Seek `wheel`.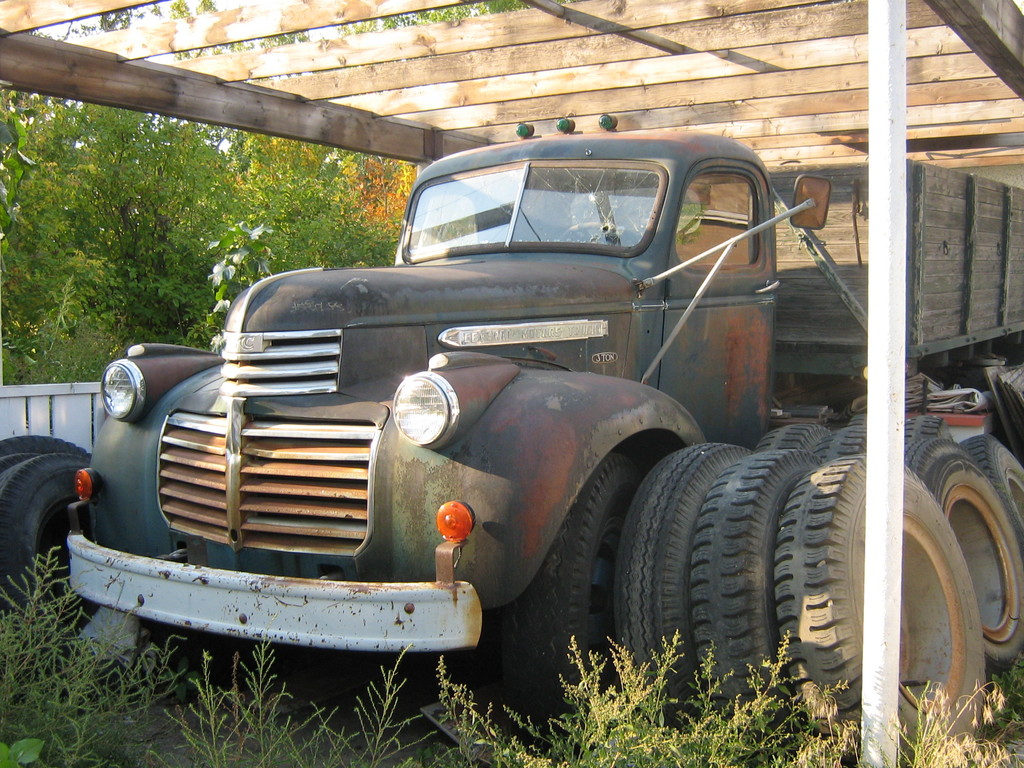
bbox=(892, 422, 1023, 671).
